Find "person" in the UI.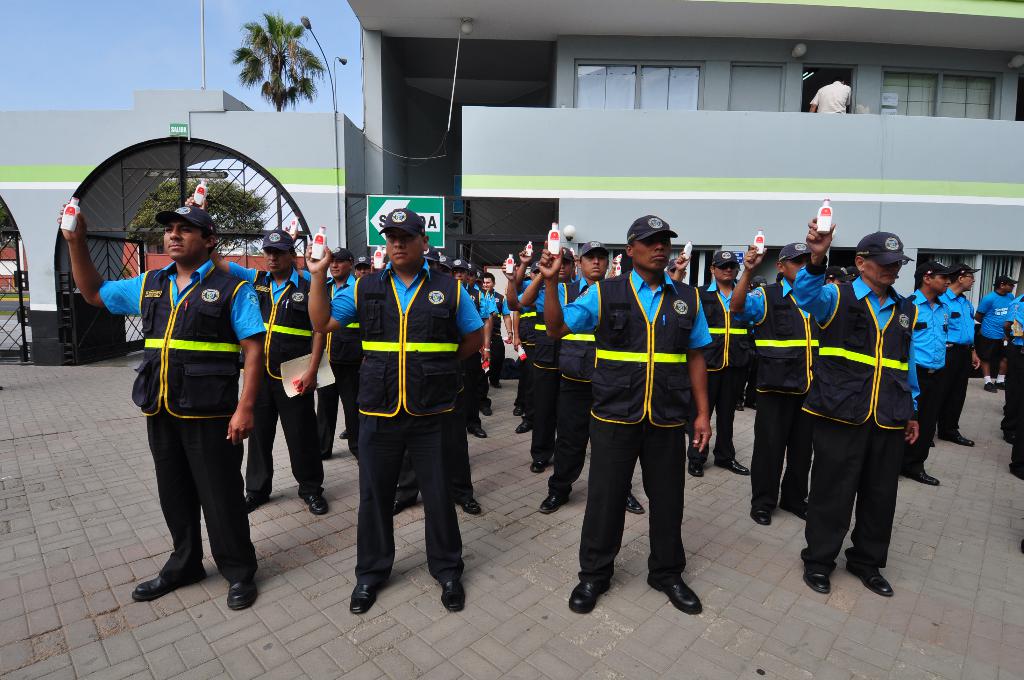
UI element at (537,206,724,621).
